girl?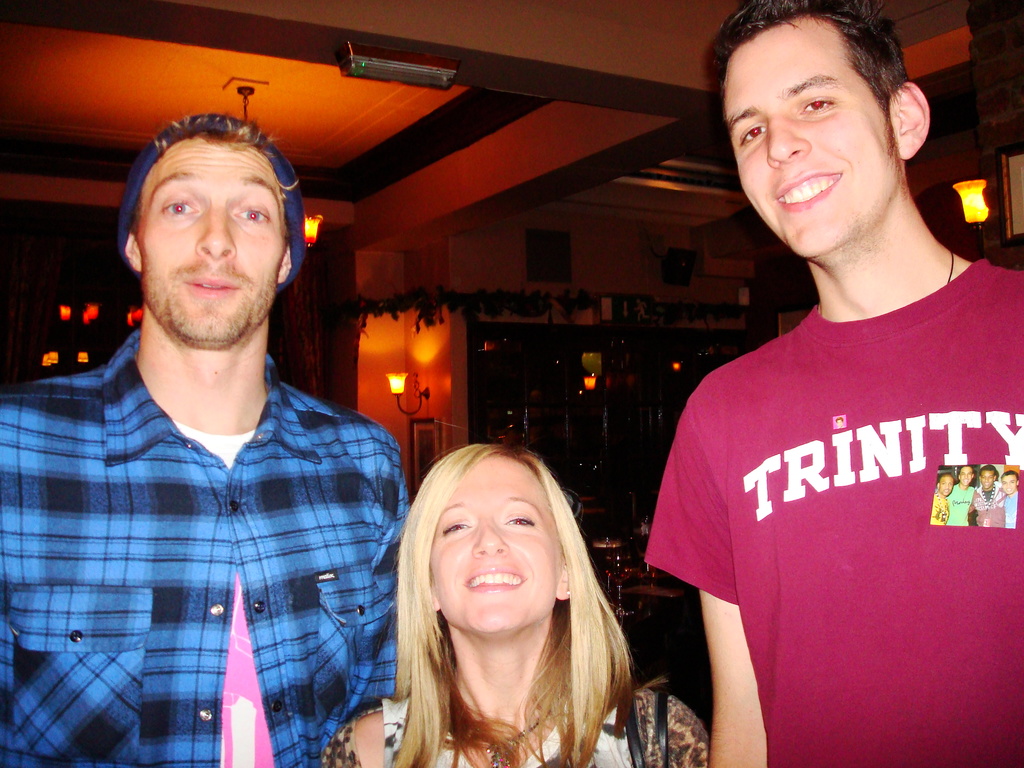
324:435:714:767
